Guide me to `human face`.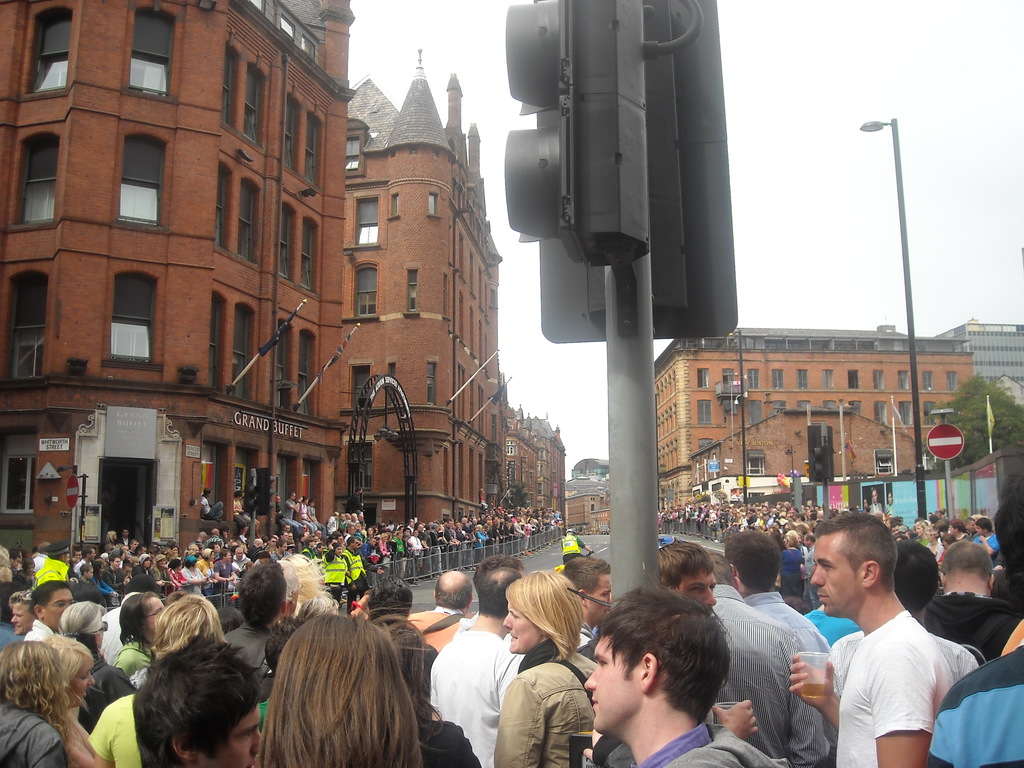
Guidance: crop(671, 569, 720, 613).
